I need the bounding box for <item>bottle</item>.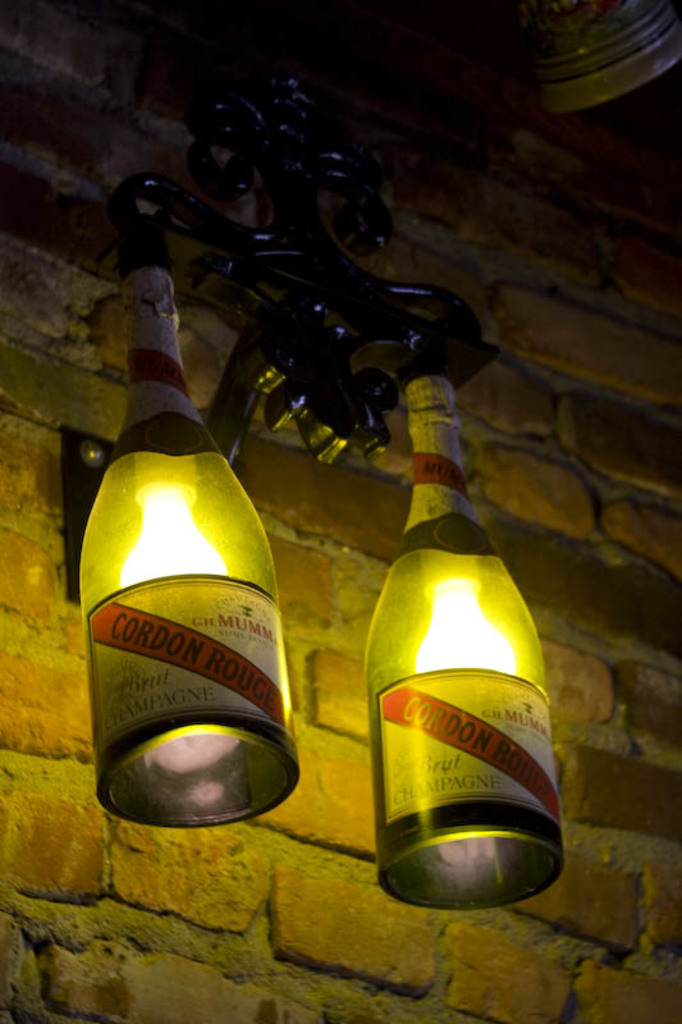
Here it is: {"x1": 88, "y1": 177, "x2": 298, "y2": 838}.
